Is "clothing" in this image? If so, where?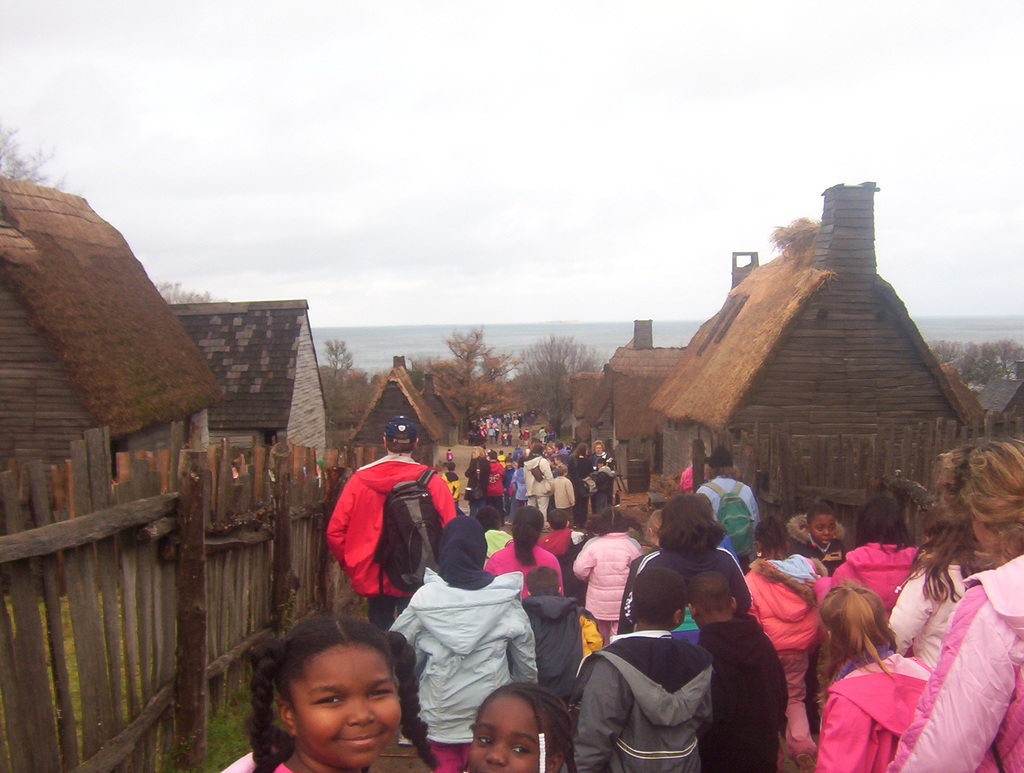
Yes, at (left=488, top=459, right=509, bottom=516).
